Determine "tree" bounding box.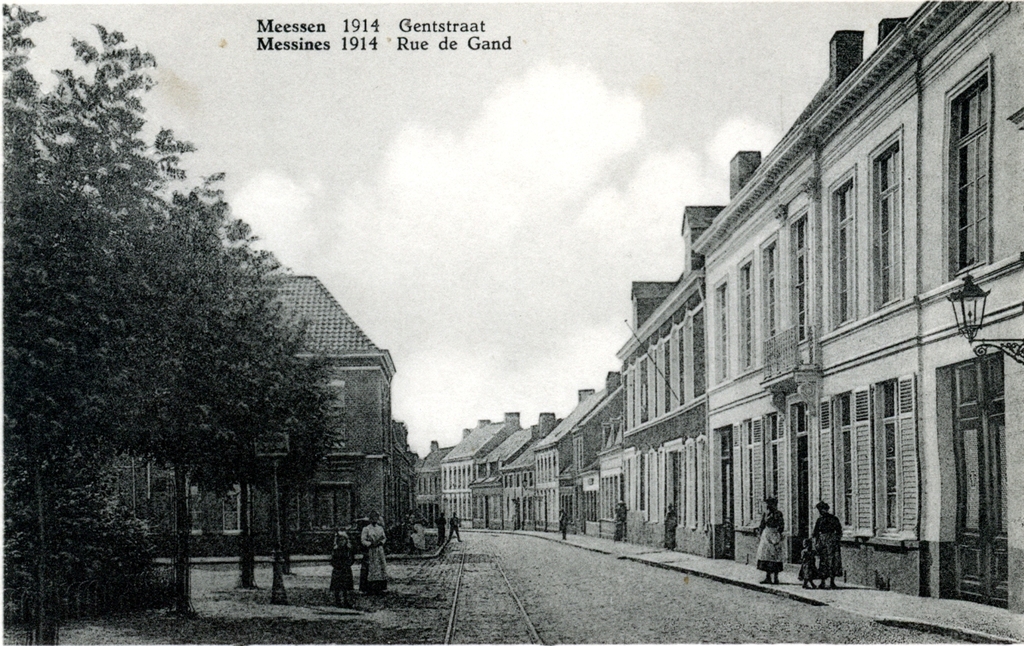
Determined: x1=209, y1=278, x2=360, y2=588.
